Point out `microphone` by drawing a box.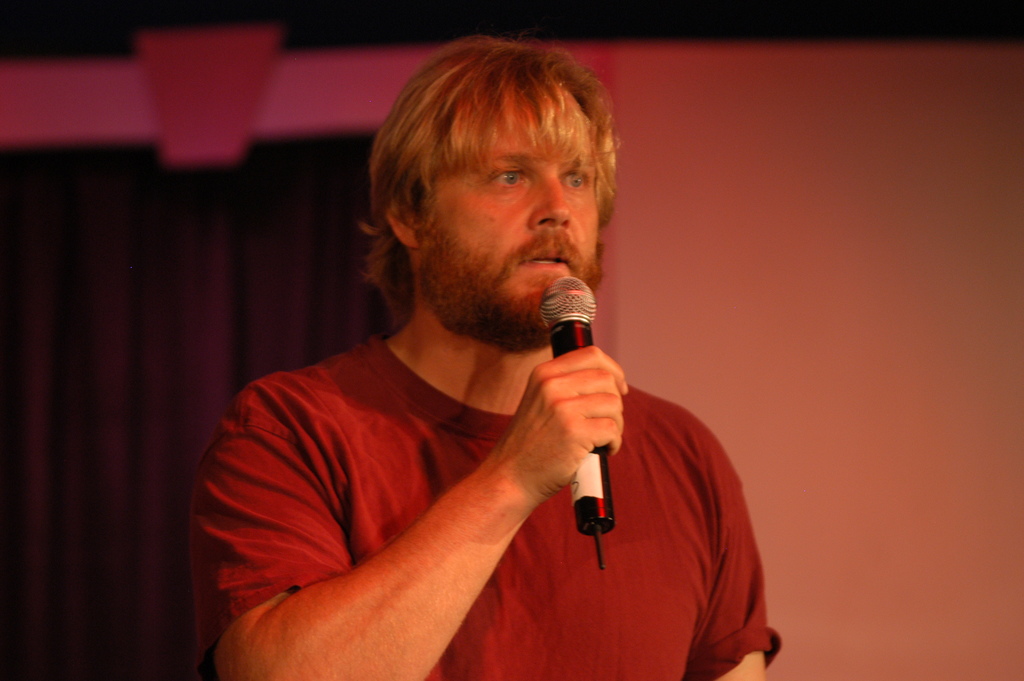
{"left": 538, "top": 274, "right": 616, "bottom": 568}.
